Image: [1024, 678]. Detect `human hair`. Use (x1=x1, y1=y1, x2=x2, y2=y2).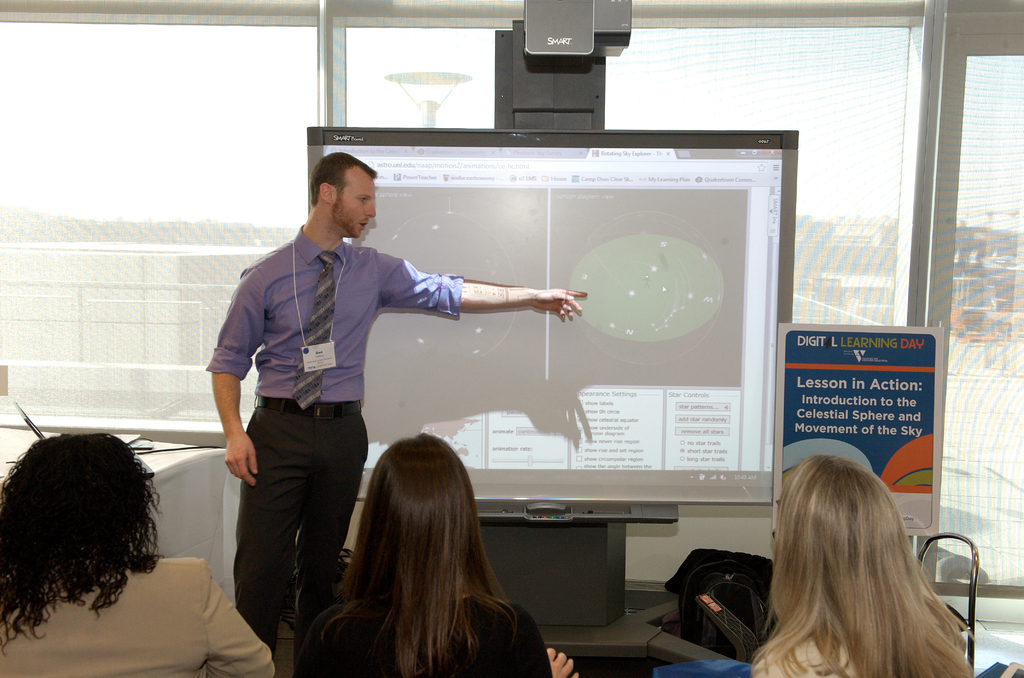
(x1=302, y1=437, x2=523, y2=666).
